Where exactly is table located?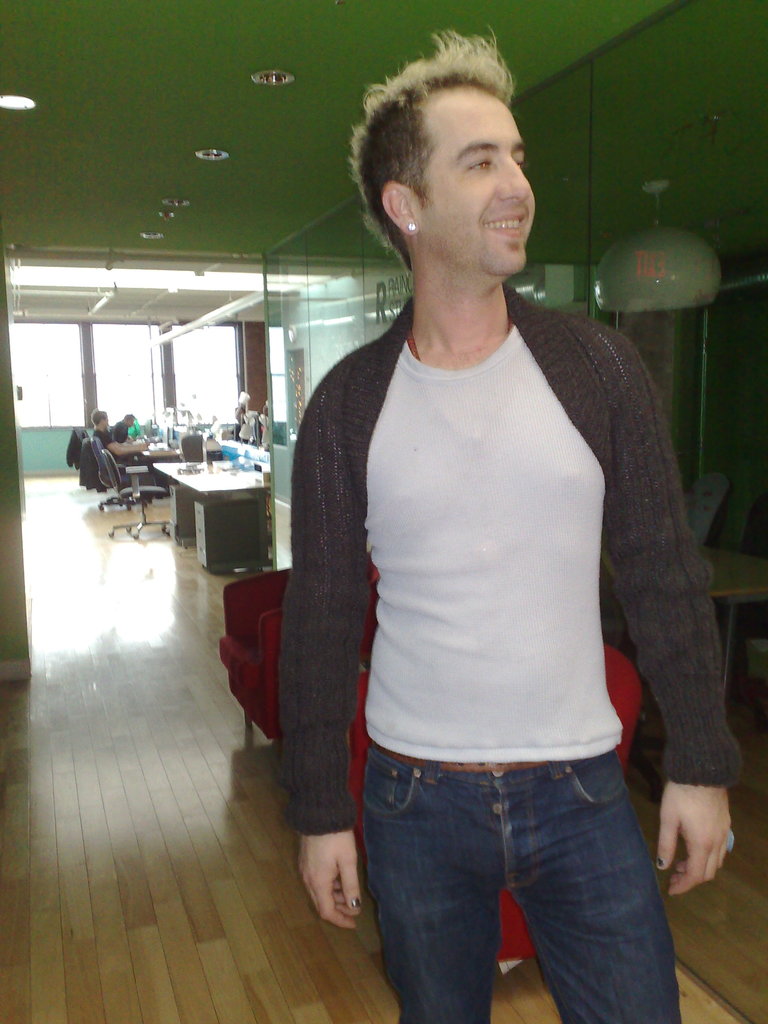
Its bounding box is [698, 542, 767, 685].
